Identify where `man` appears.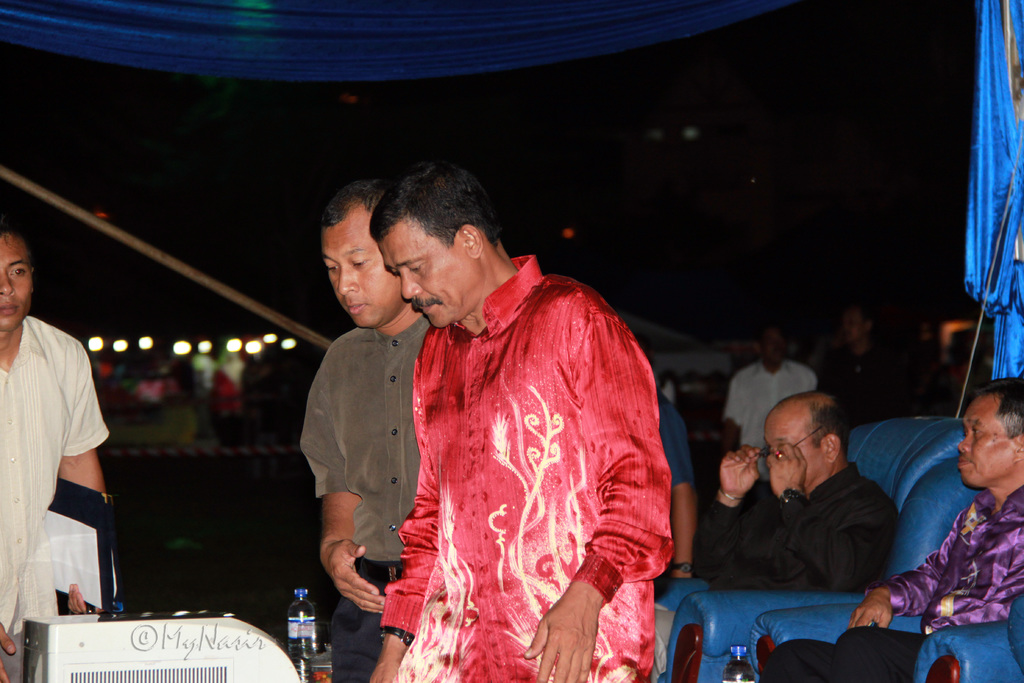
Appears at <region>762, 375, 1023, 682</region>.
